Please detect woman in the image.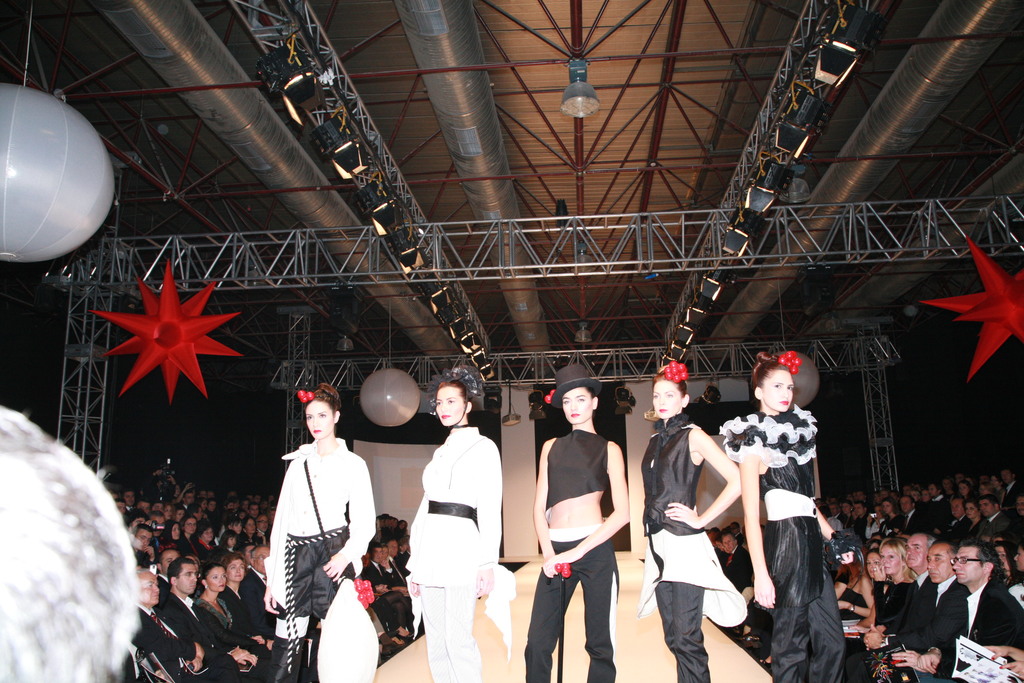
<region>223, 555, 265, 642</region>.
